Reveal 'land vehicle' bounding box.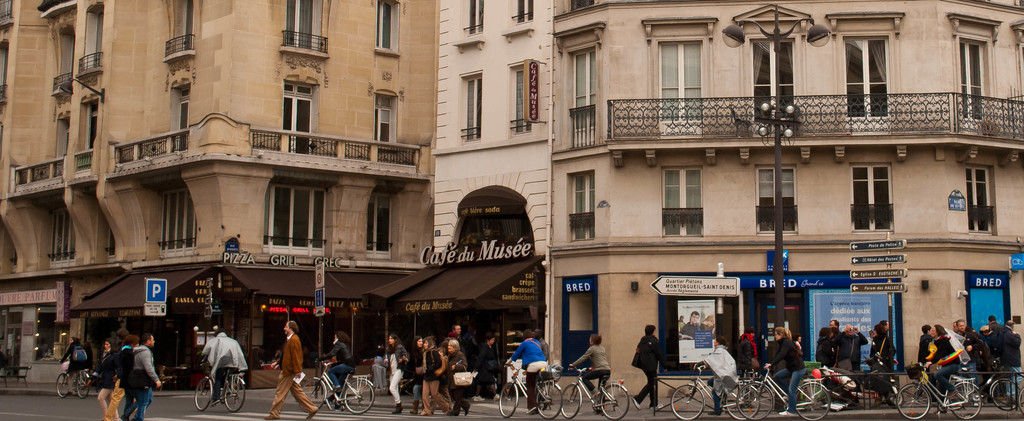
Revealed: x1=193 y1=360 x2=248 y2=413.
